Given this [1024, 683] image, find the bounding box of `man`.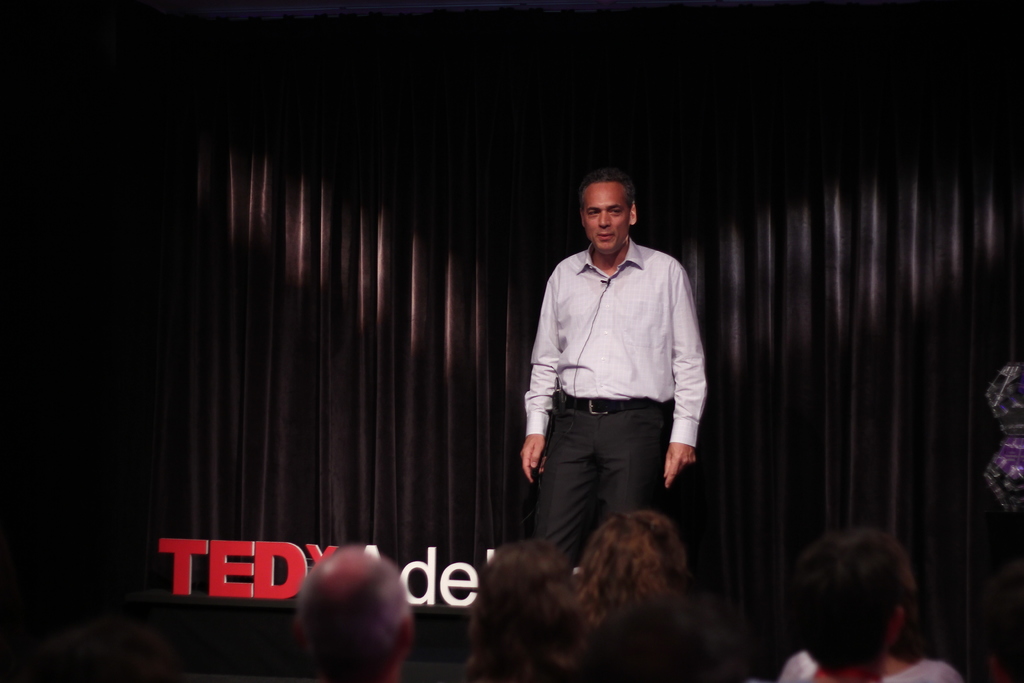
{"left": 517, "top": 162, "right": 707, "bottom": 579}.
